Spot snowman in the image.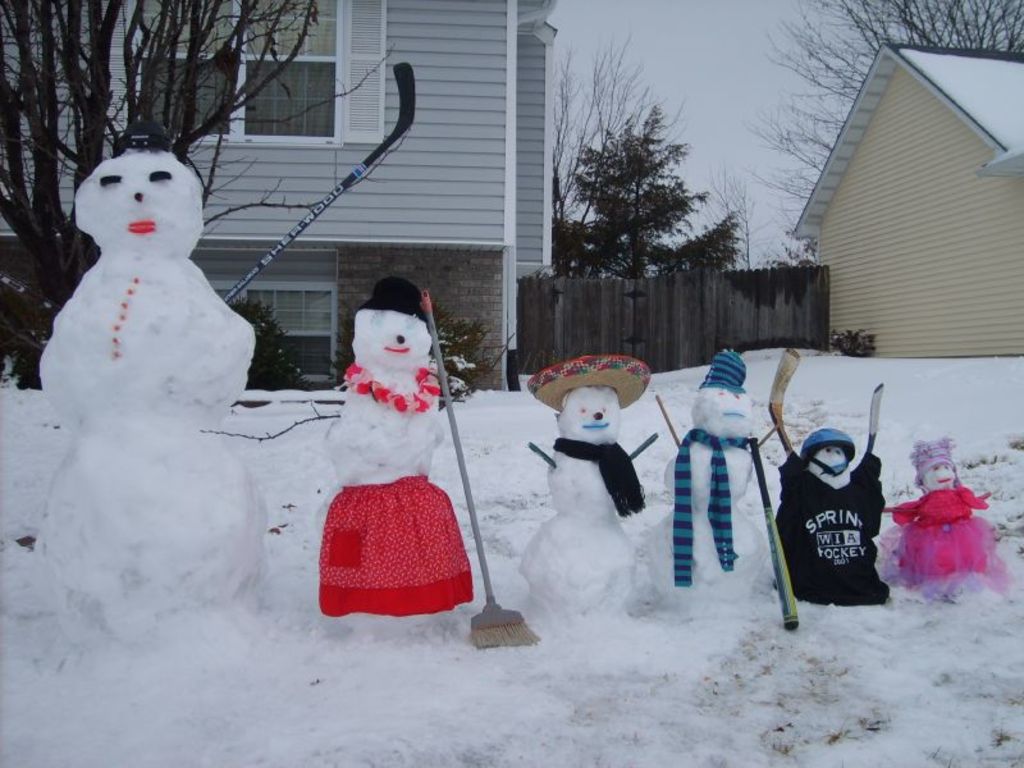
snowman found at bbox=(524, 346, 667, 614).
